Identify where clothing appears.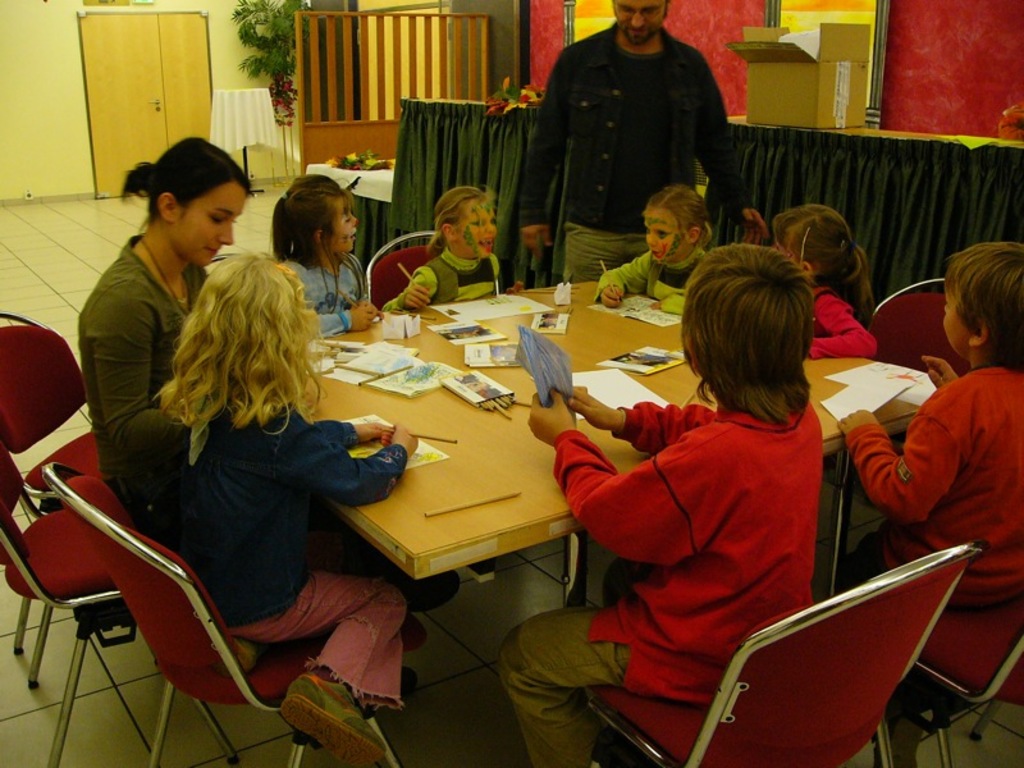
Appears at {"left": 516, "top": 31, "right": 740, "bottom": 275}.
